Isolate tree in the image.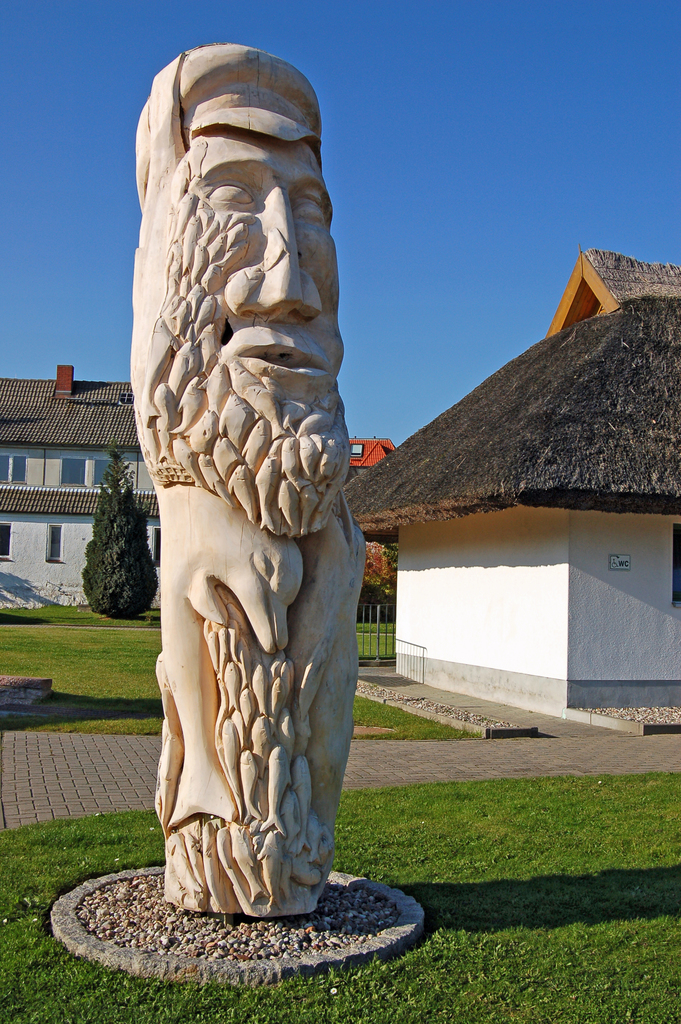
Isolated region: bbox=(350, 534, 401, 620).
